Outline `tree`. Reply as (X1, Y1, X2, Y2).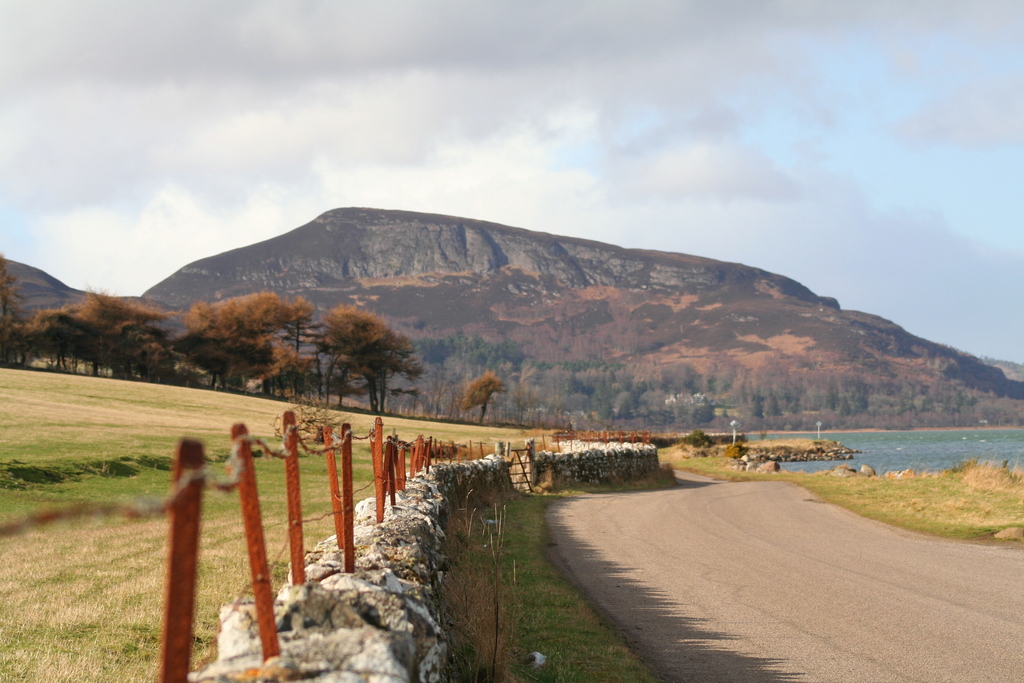
(6, 304, 85, 365).
